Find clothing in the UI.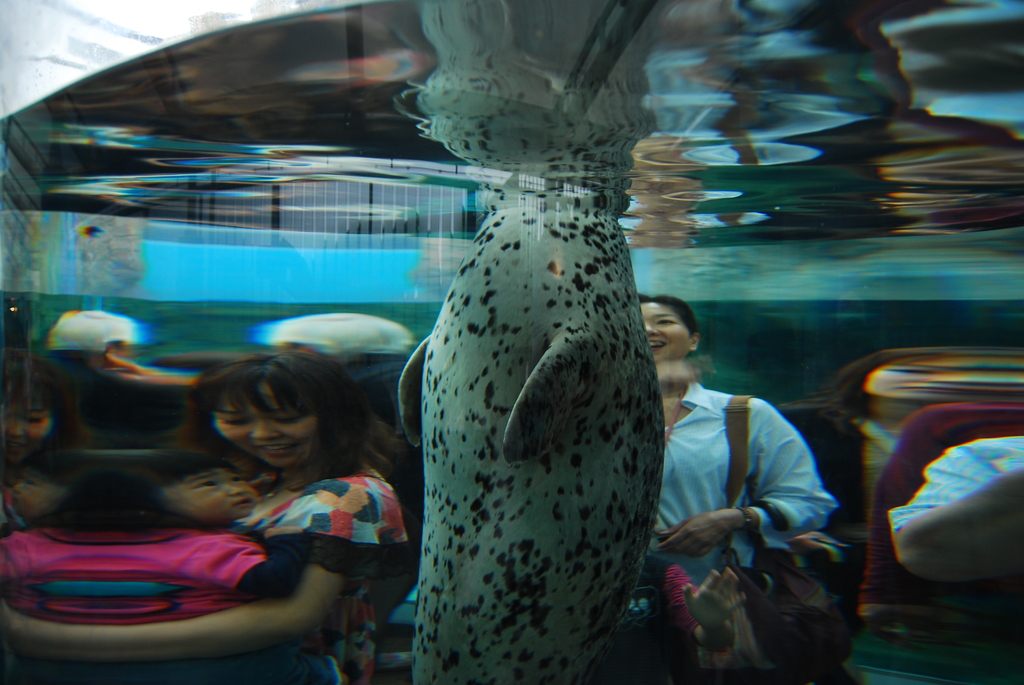
UI element at region(168, 453, 392, 684).
